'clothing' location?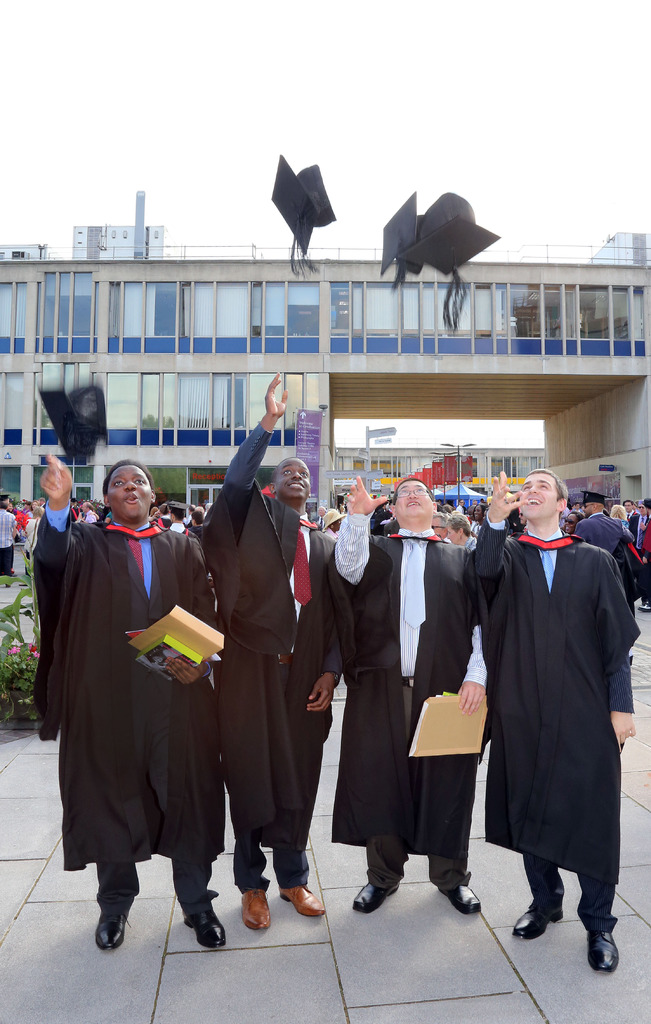
638, 512, 650, 603
